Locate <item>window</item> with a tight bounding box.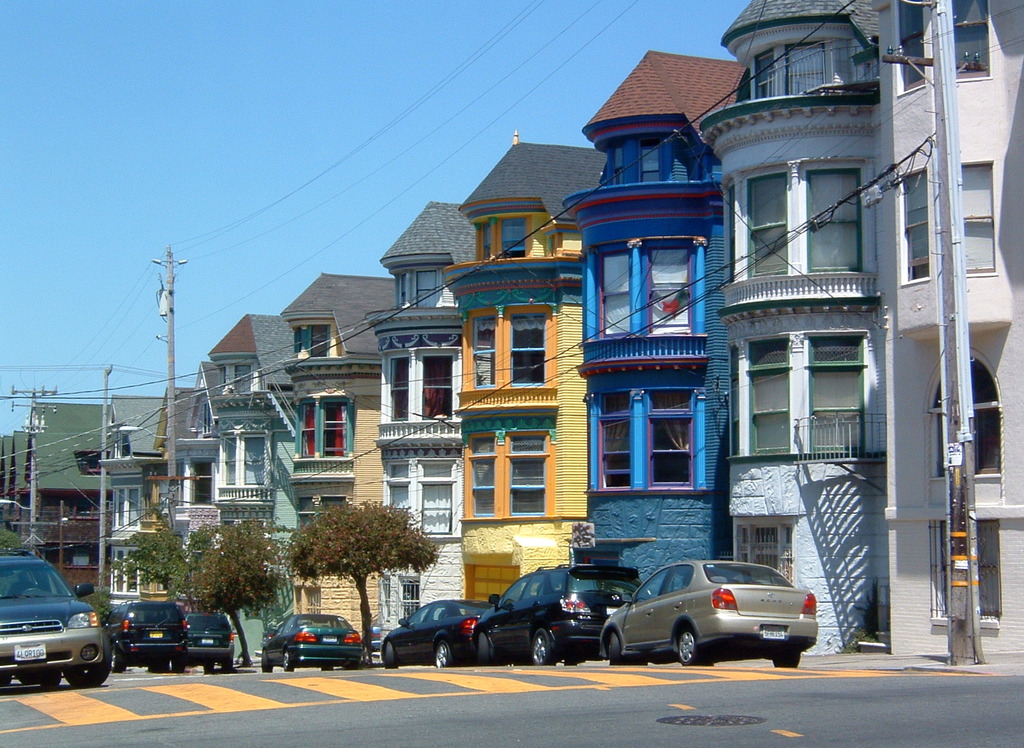
506, 434, 551, 517.
